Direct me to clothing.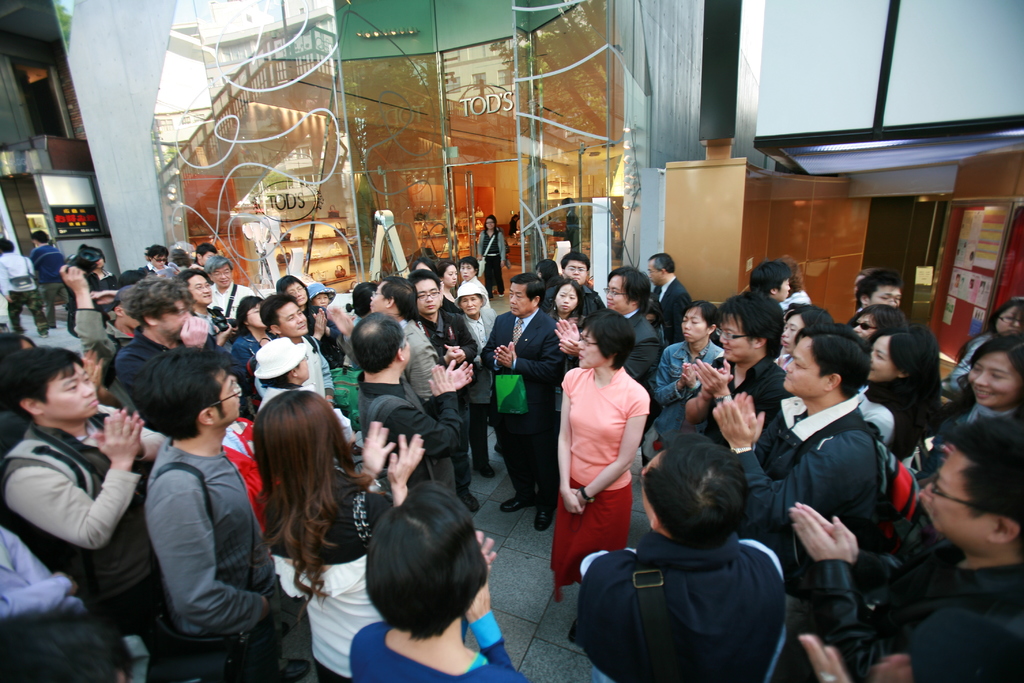
Direction: l=111, t=395, r=268, b=680.
